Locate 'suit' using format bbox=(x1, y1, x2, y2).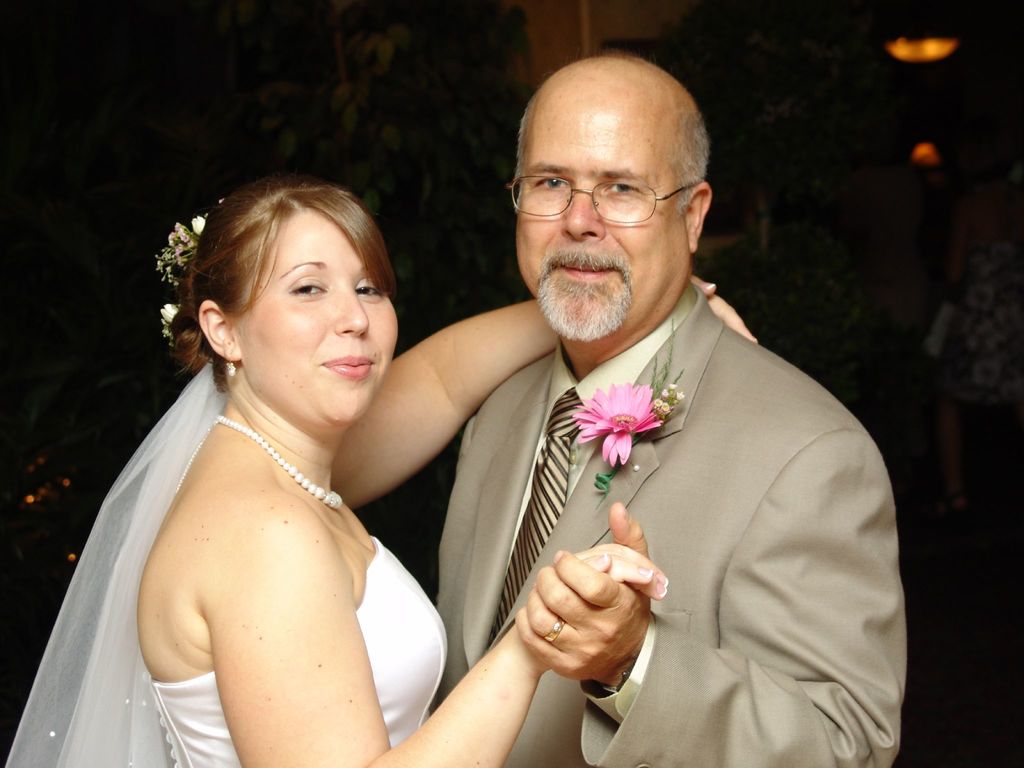
bbox=(408, 227, 874, 749).
